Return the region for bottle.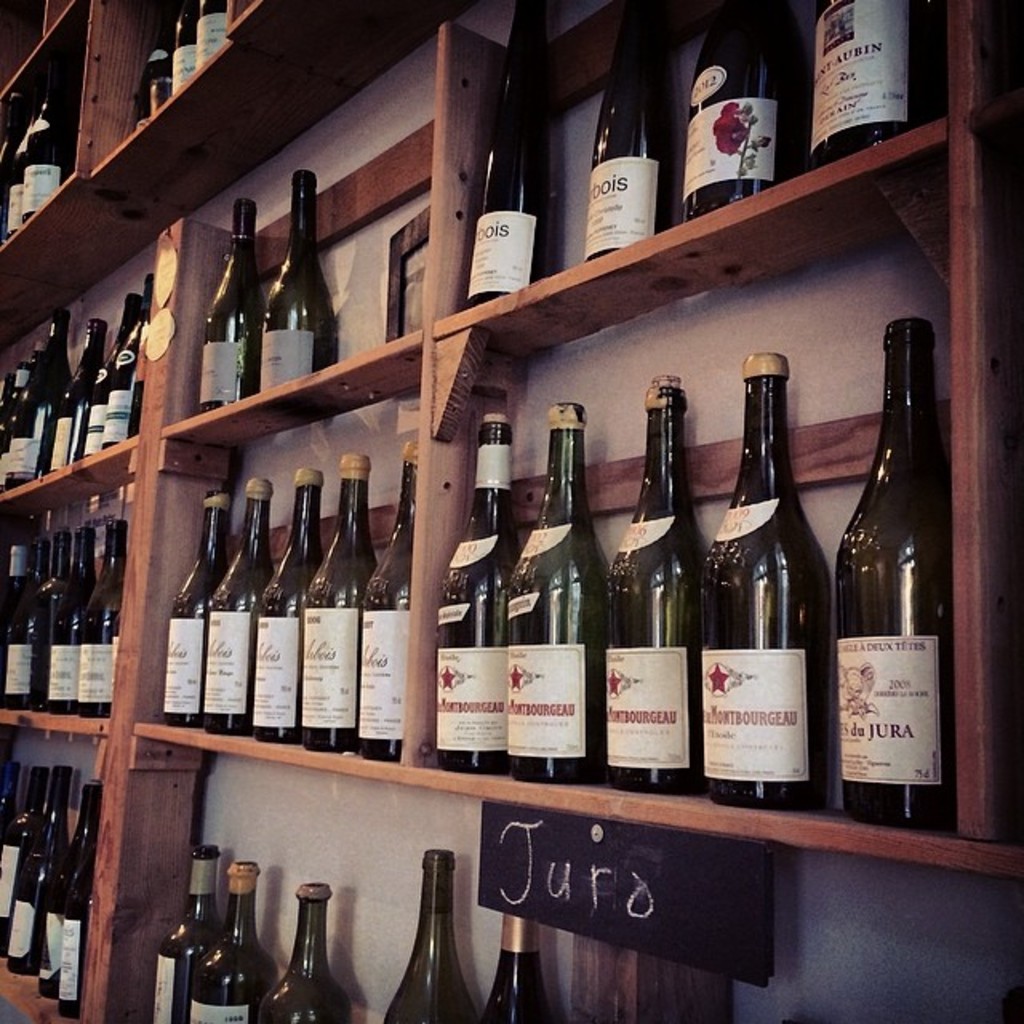
(x1=194, y1=0, x2=232, y2=72).
